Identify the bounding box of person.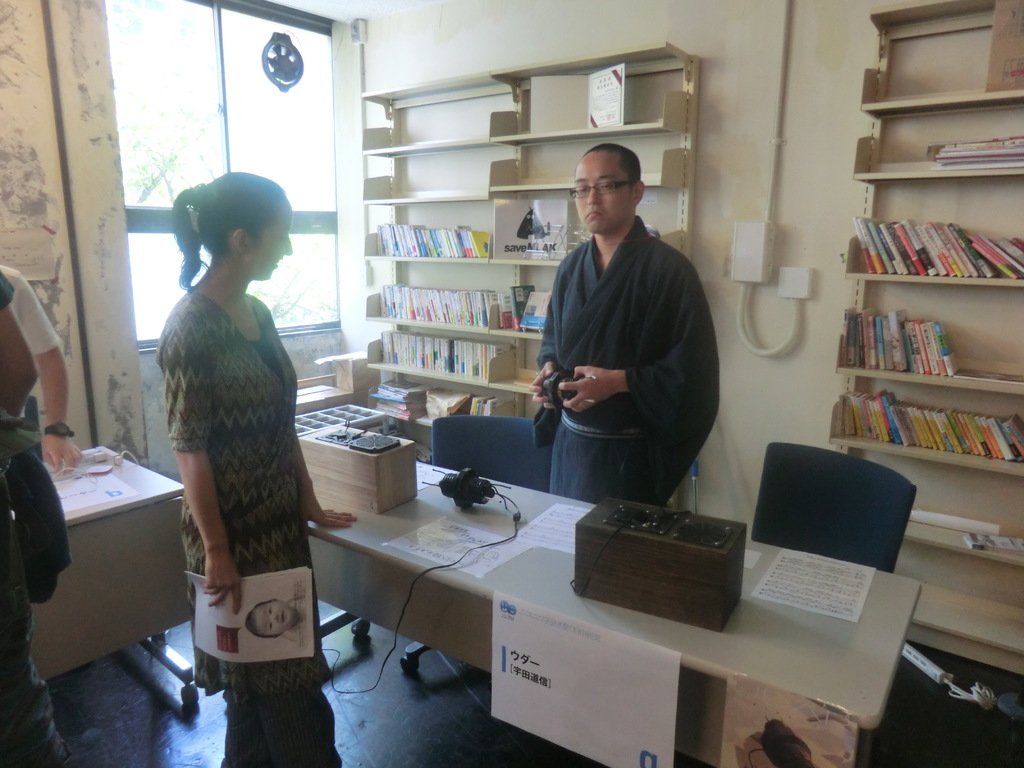
(left=0, top=266, right=80, bottom=767).
